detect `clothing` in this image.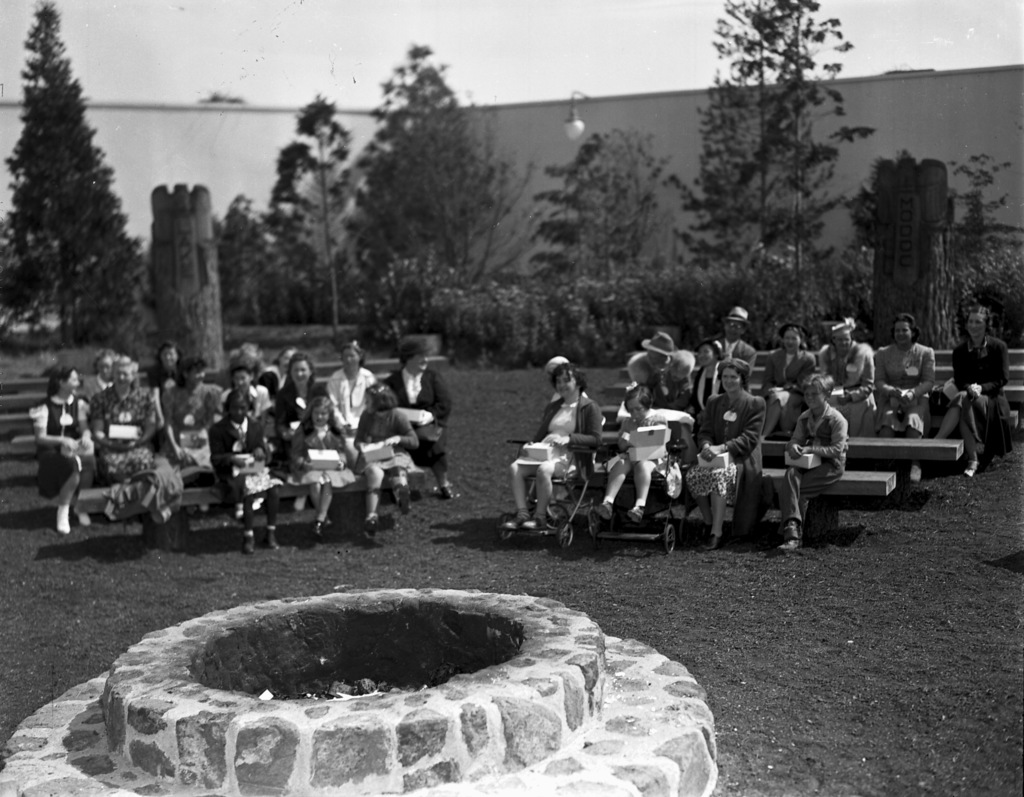
Detection: (872,337,936,449).
